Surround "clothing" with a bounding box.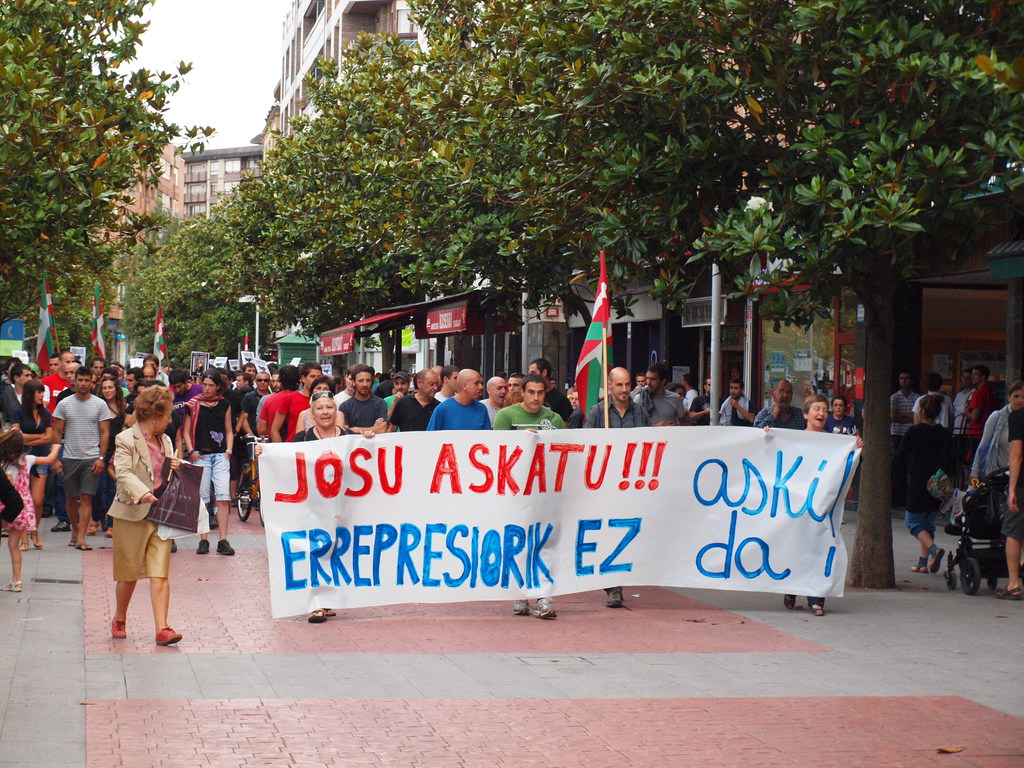
63 460 99 500.
